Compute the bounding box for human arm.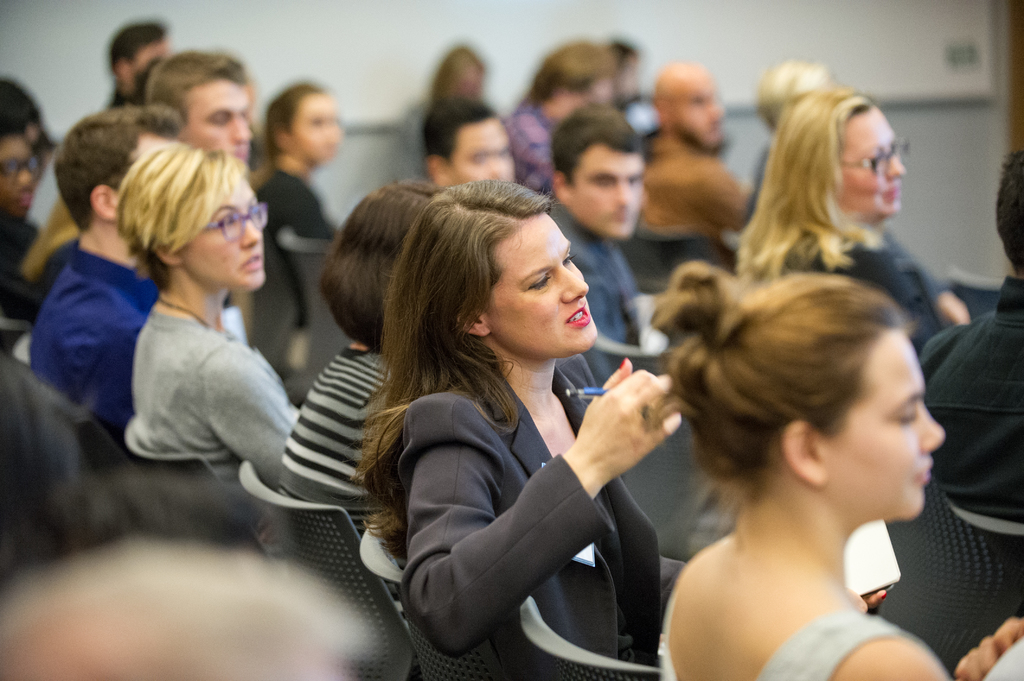
[left=902, top=240, right=964, bottom=316].
